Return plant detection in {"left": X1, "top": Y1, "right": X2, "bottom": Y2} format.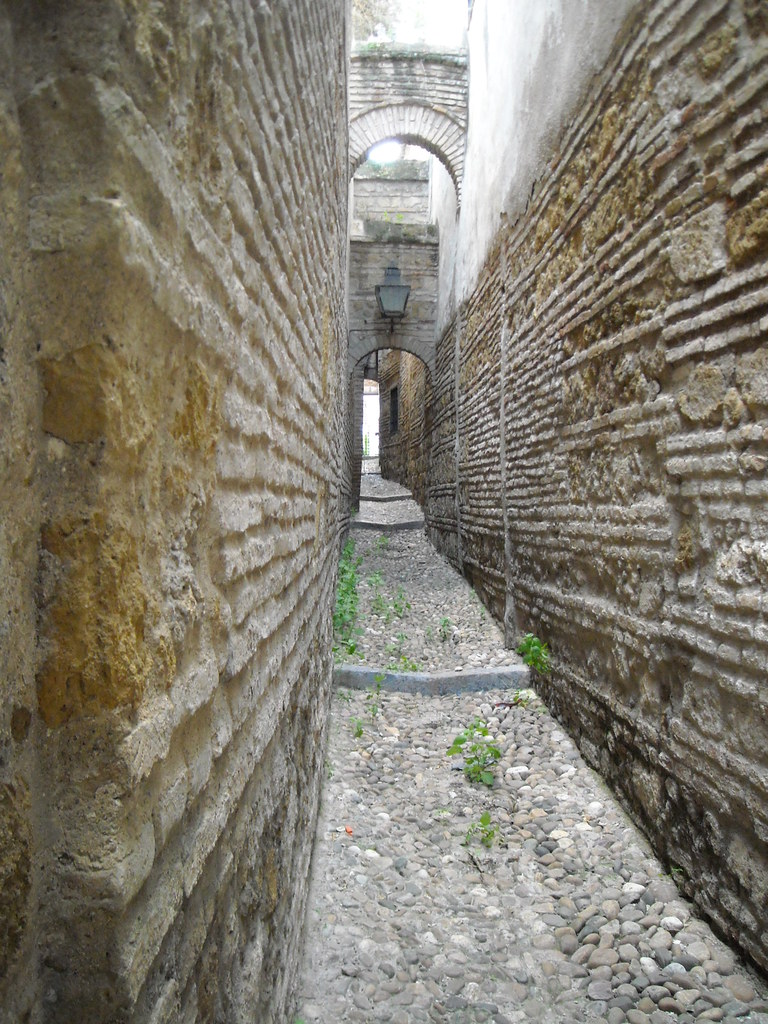
{"left": 518, "top": 627, "right": 557, "bottom": 679}.
